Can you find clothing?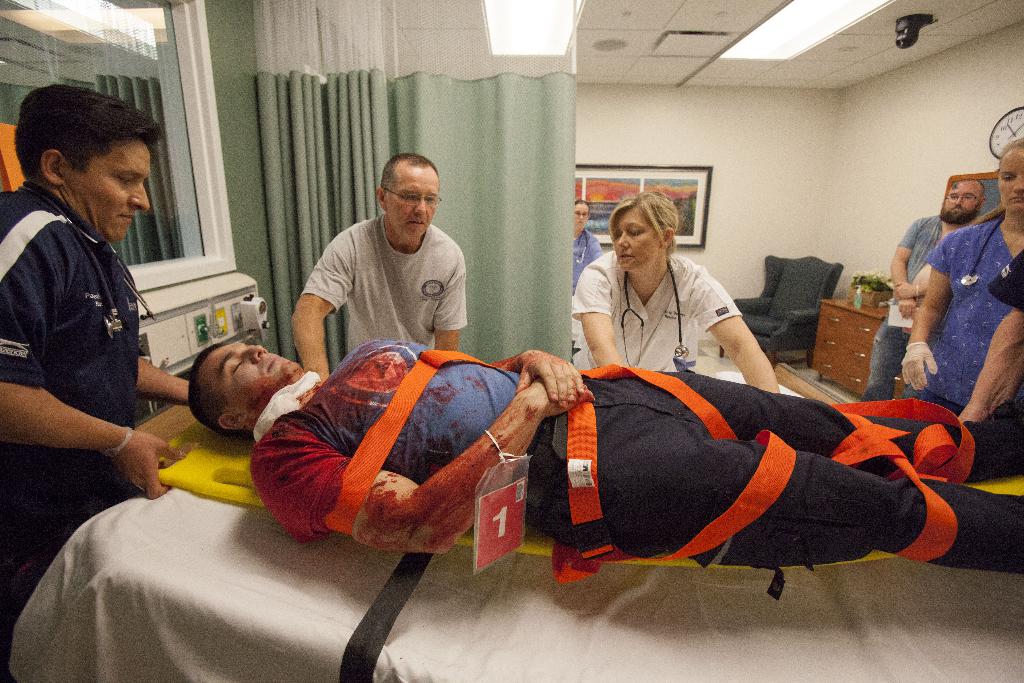
Yes, bounding box: [x1=246, y1=338, x2=1023, y2=572].
